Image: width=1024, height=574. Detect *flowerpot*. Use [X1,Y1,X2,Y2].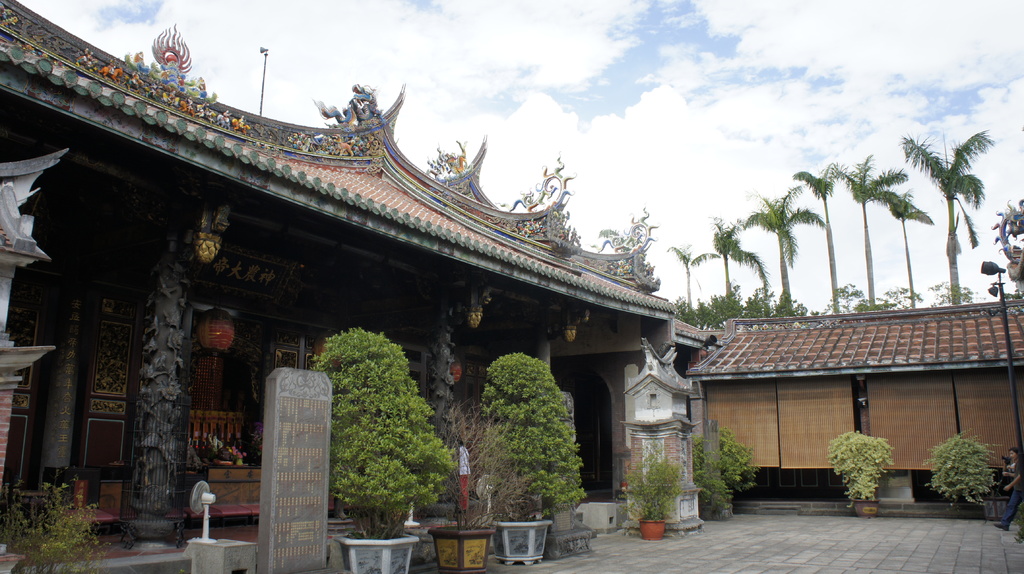
[508,513,549,566].
